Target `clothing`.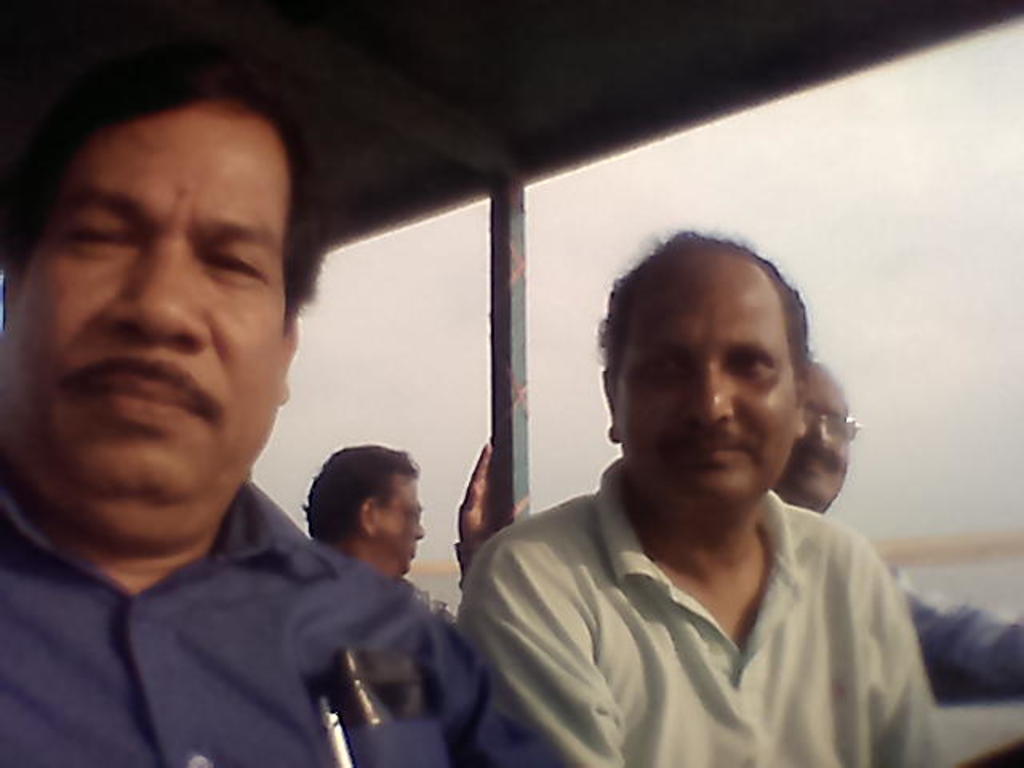
Target region: (x1=5, y1=490, x2=579, y2=763).
